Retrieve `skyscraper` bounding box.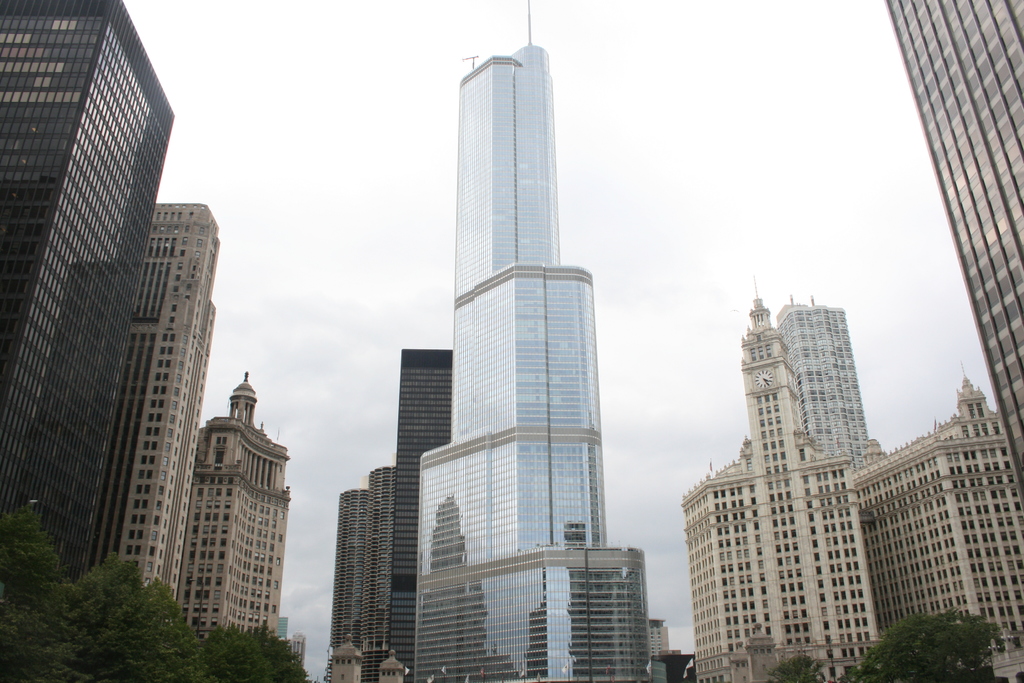
Bounding box: bbox(182, 366, 289, 640).
